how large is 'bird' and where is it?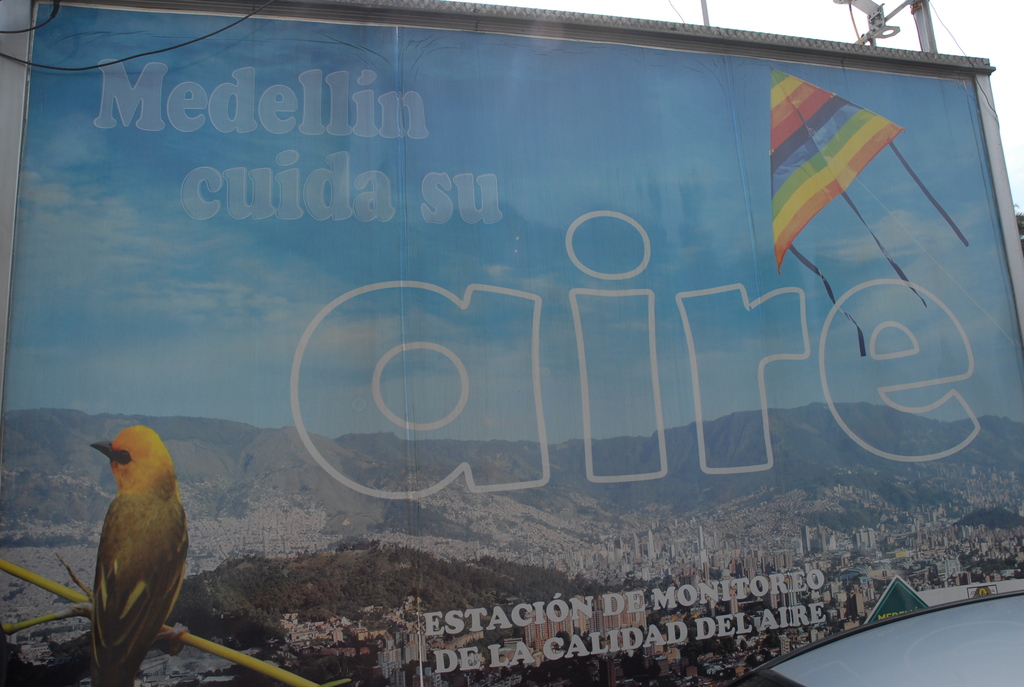
Bounding box: select_region(59, 432, 183, 686).
